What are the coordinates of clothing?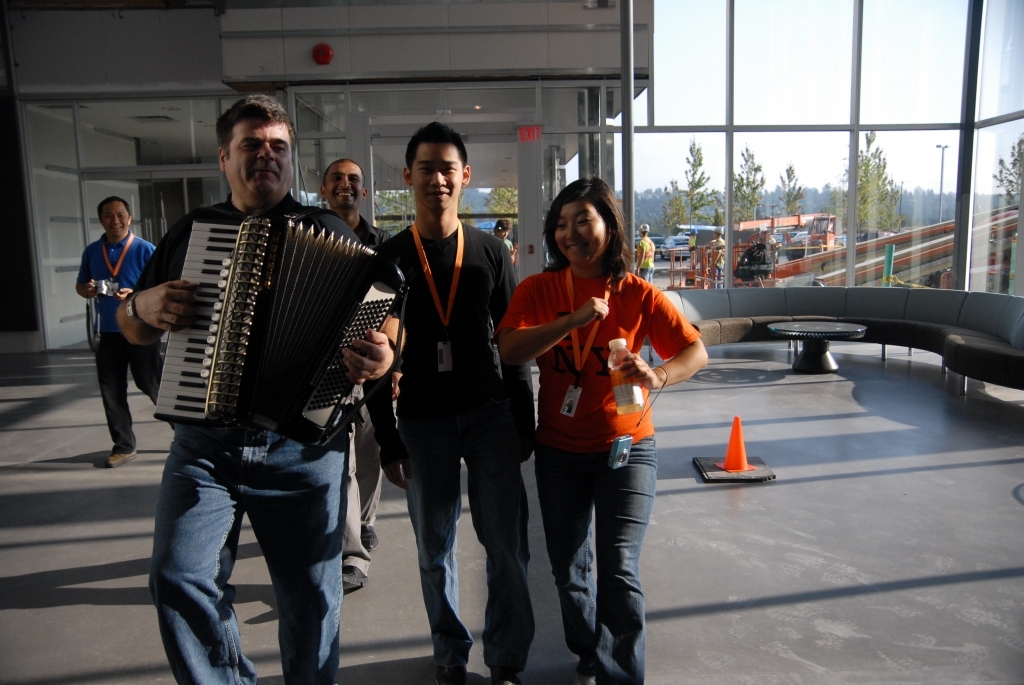
pyautogui.locateOnScreen(384, 216, 526, 684).
